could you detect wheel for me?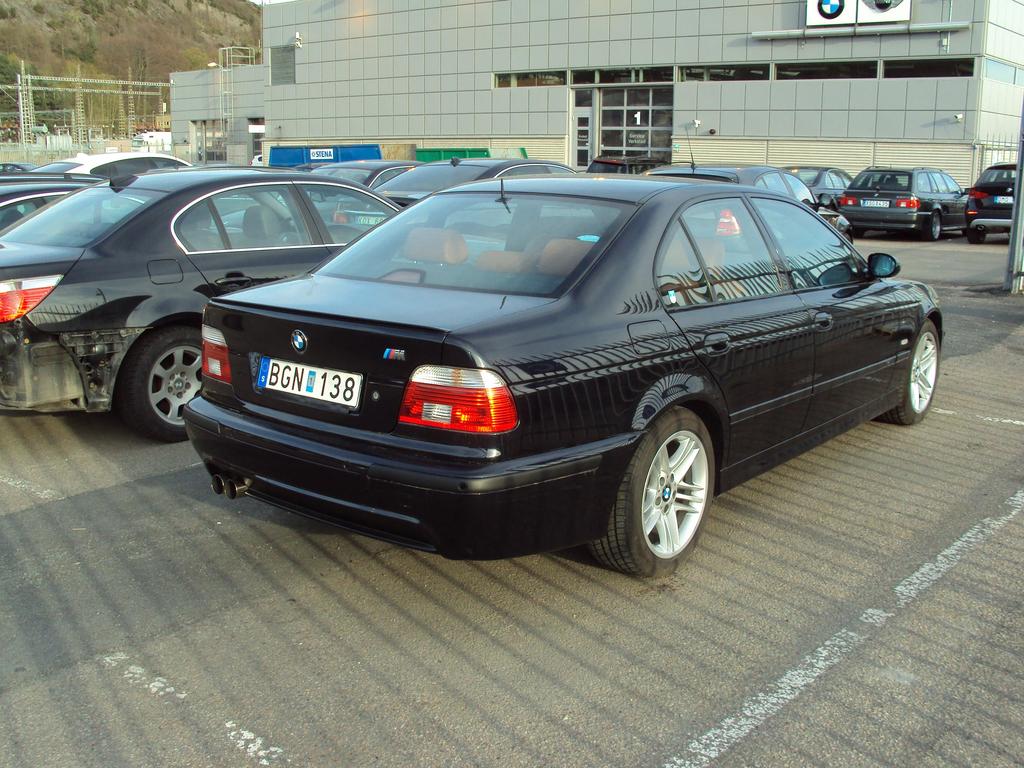
Detection result: <bbox>922, 211, 942, 240</bbox>.
